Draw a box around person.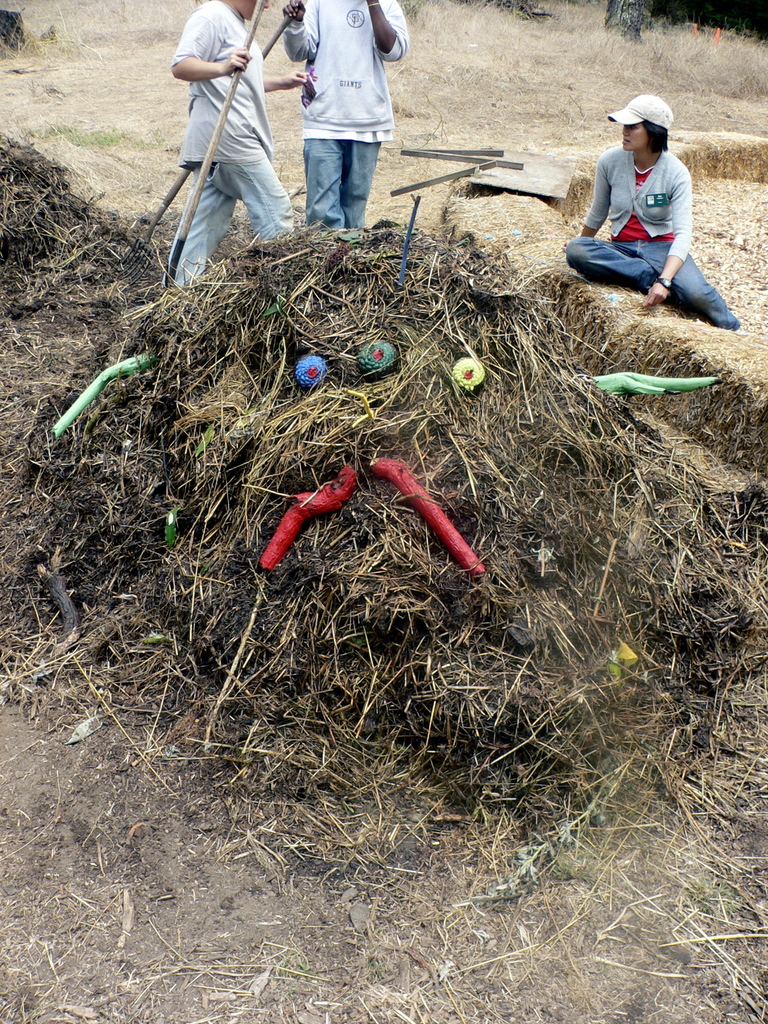
[171, 0, 300, 299].
